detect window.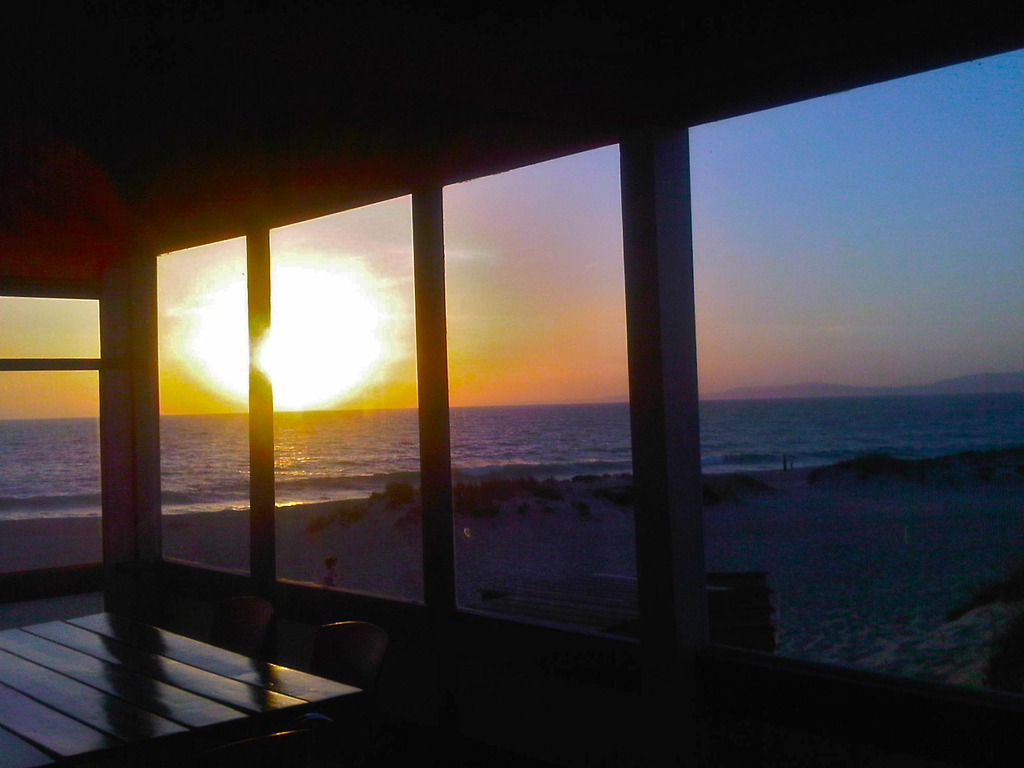
Detected at pyautogui.locateOnScreen(671, 61, 1023, 758).
